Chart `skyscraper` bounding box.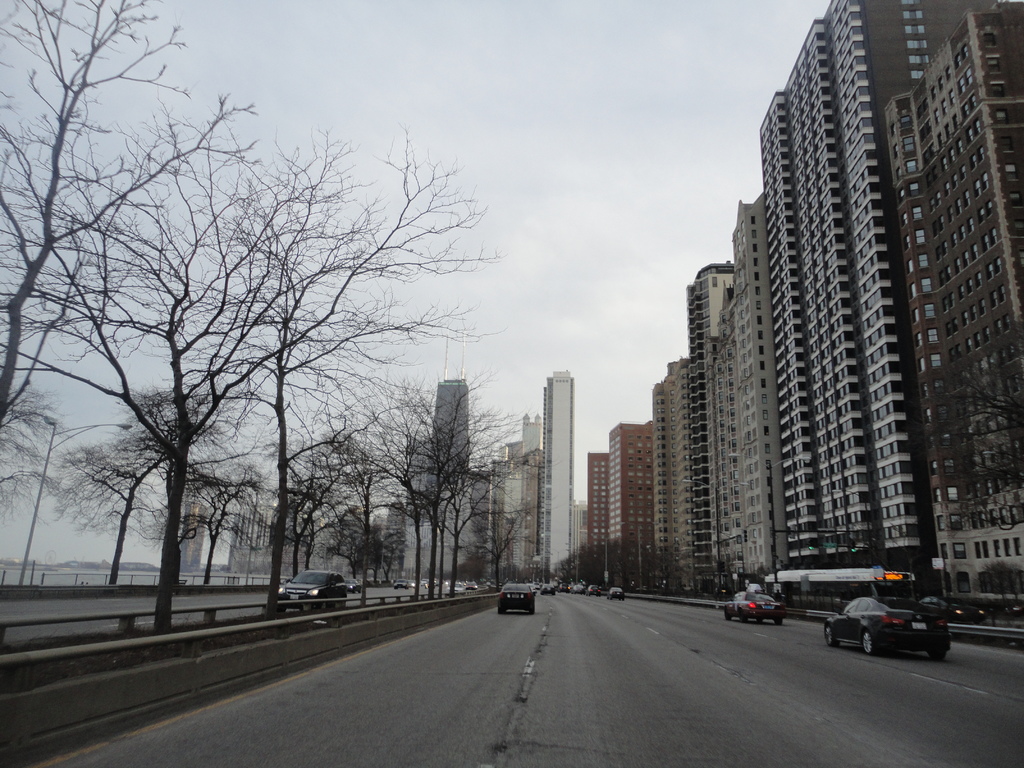
Charted: region(684, 263, 742, 598).
